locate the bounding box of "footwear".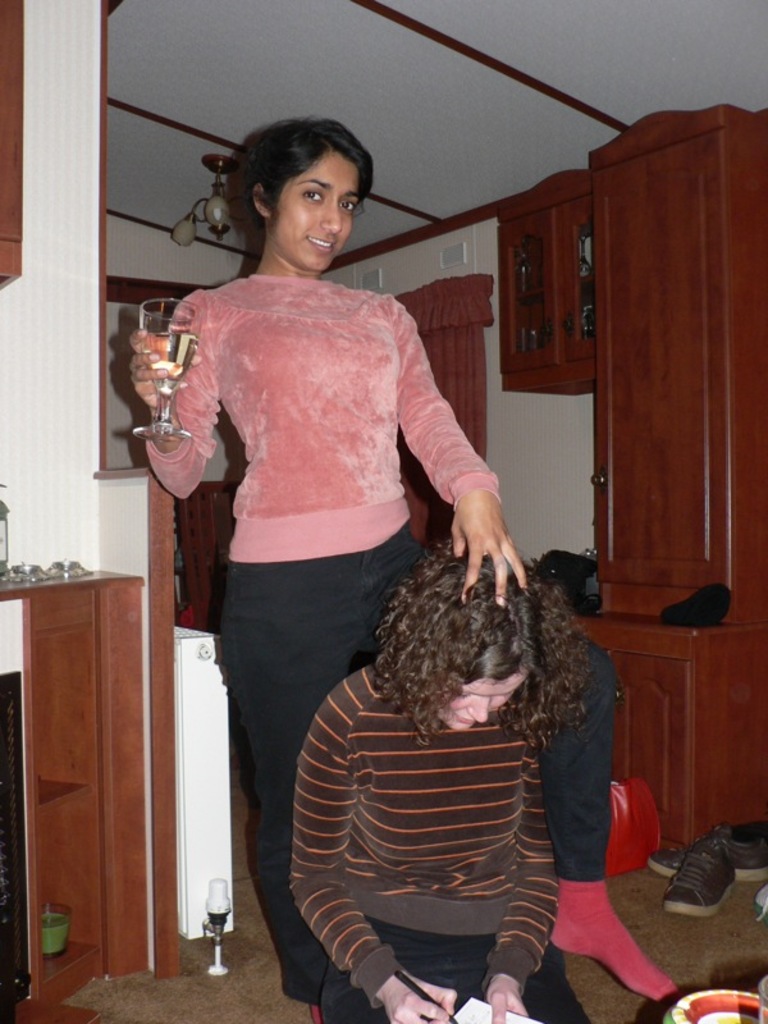
Bounding box: [652, 824, 767, 919].
